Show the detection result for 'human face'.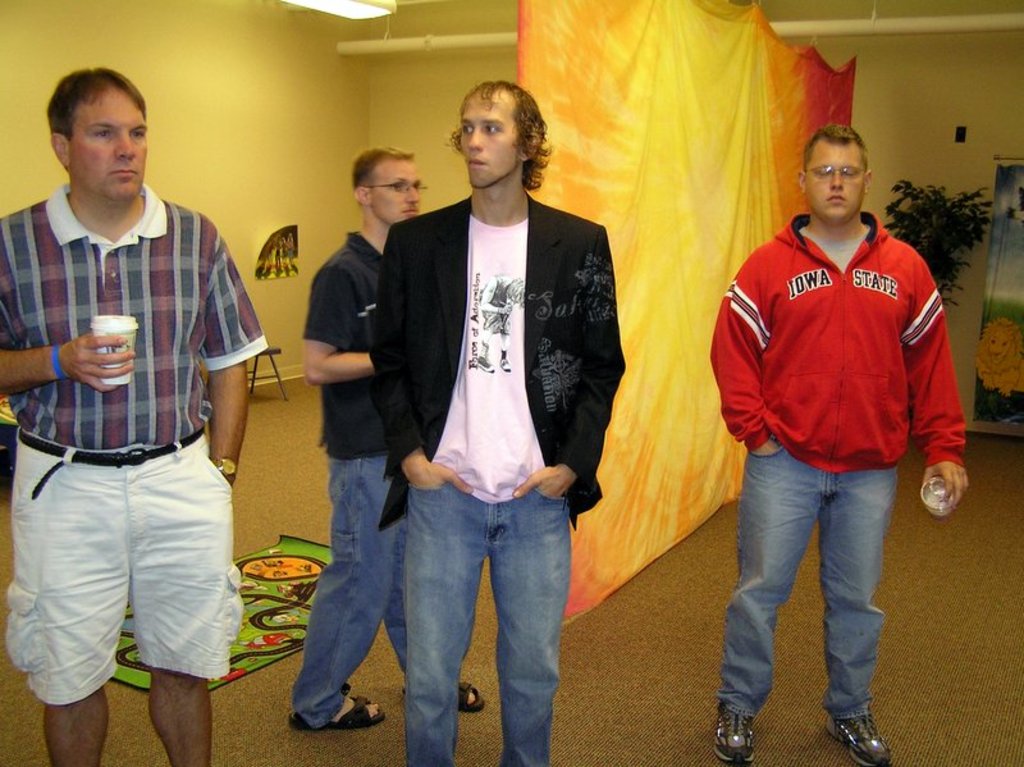
81/91/146/200.
